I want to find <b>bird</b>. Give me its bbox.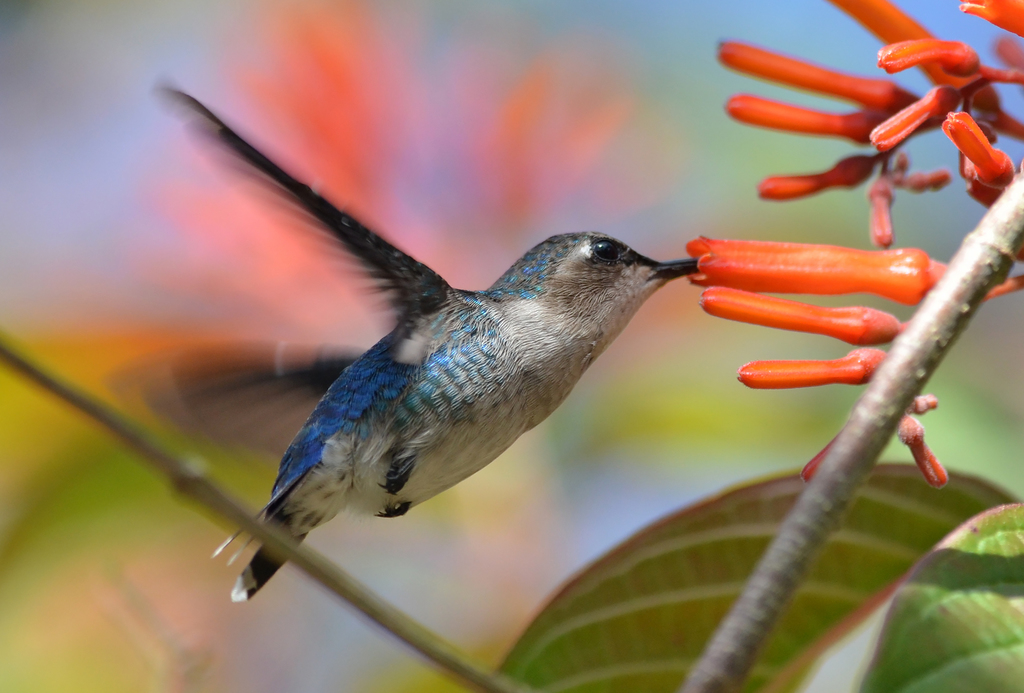
<bbox>93, 69, 721, 607</bbox>.
